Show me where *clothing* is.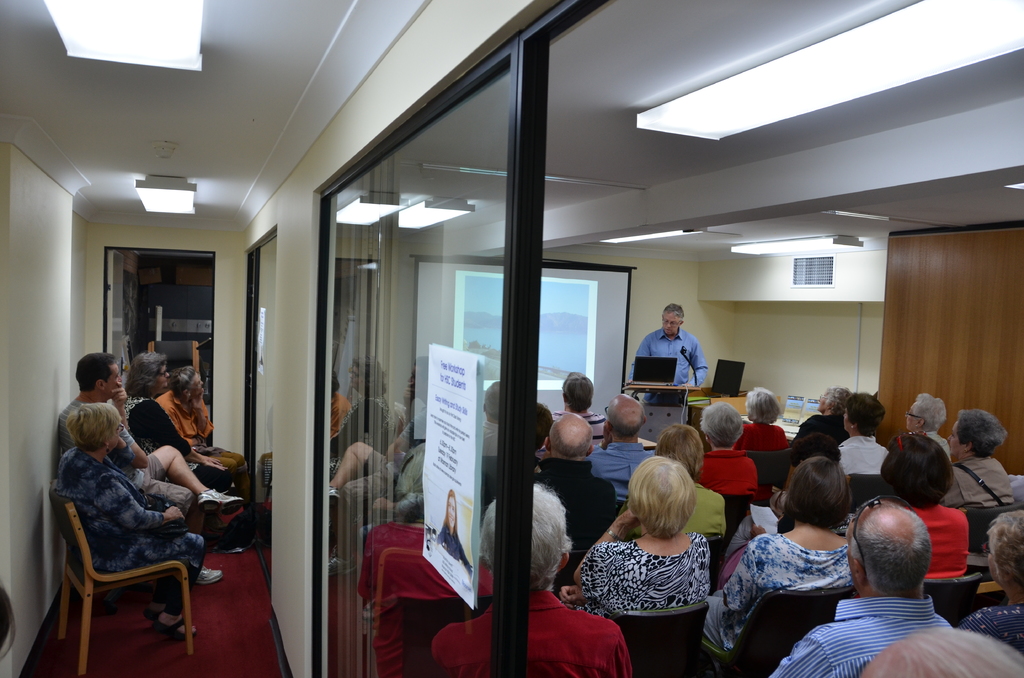
*clothing* is at region(117, 393, 228, 536).
